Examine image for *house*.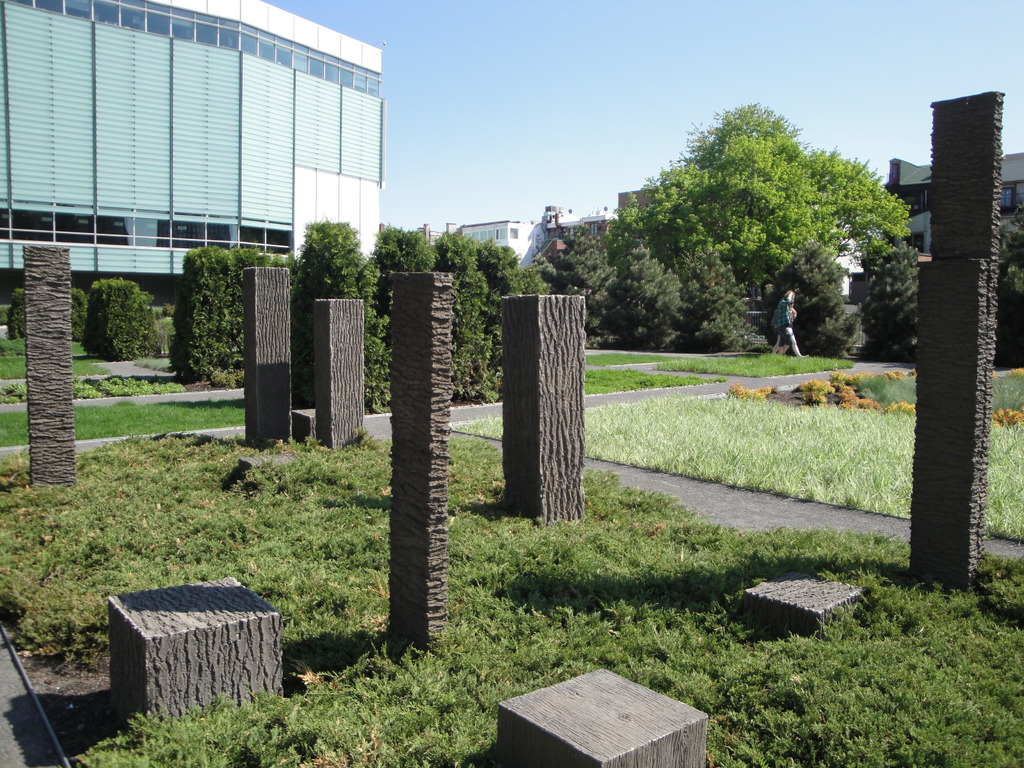
Examination result: pyautogui.locateOnScreen(878, 154, 1023, 264).
